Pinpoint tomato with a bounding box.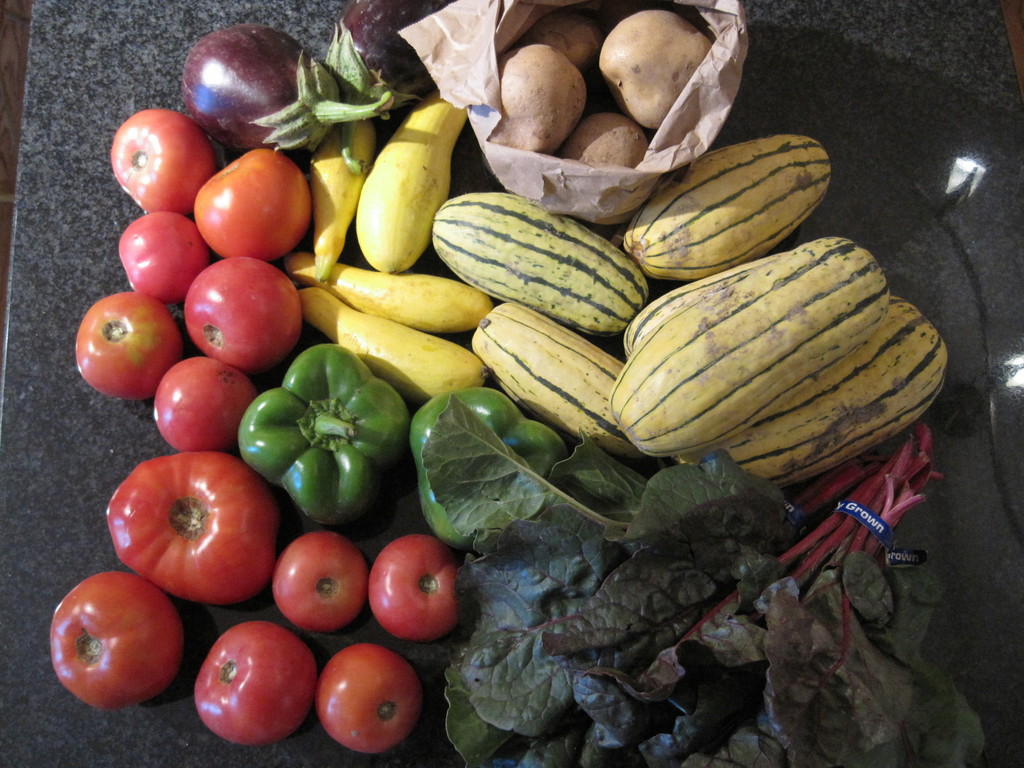
(left=318, top=643, right=422, bottom=762).
